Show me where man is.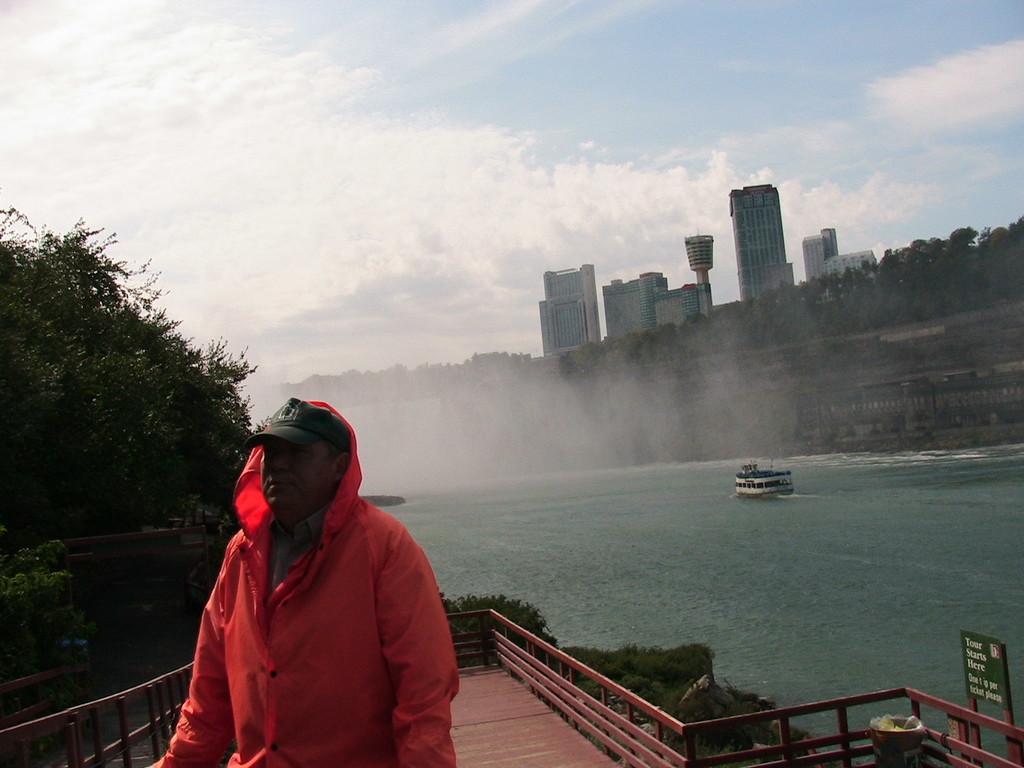
man is at [left=139, top=395, right=467, bottom=767].
